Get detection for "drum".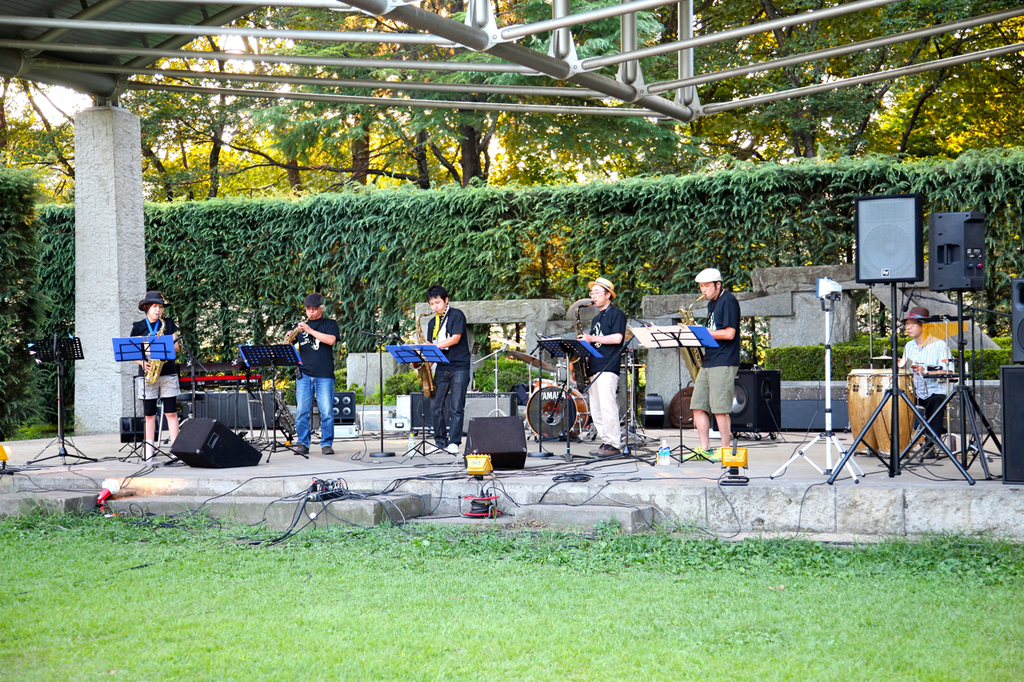
Detection: select_region(532, 377, 565, 390).
